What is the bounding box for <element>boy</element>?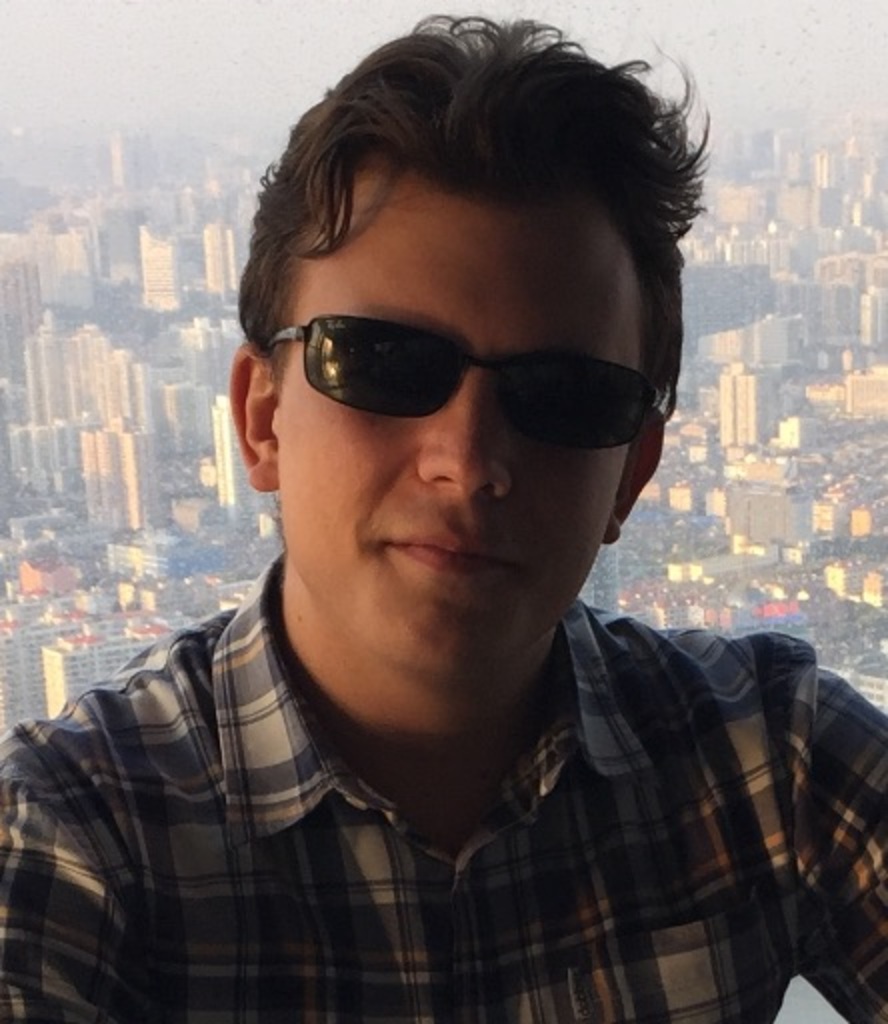
[0, 12, 886, 1022].
